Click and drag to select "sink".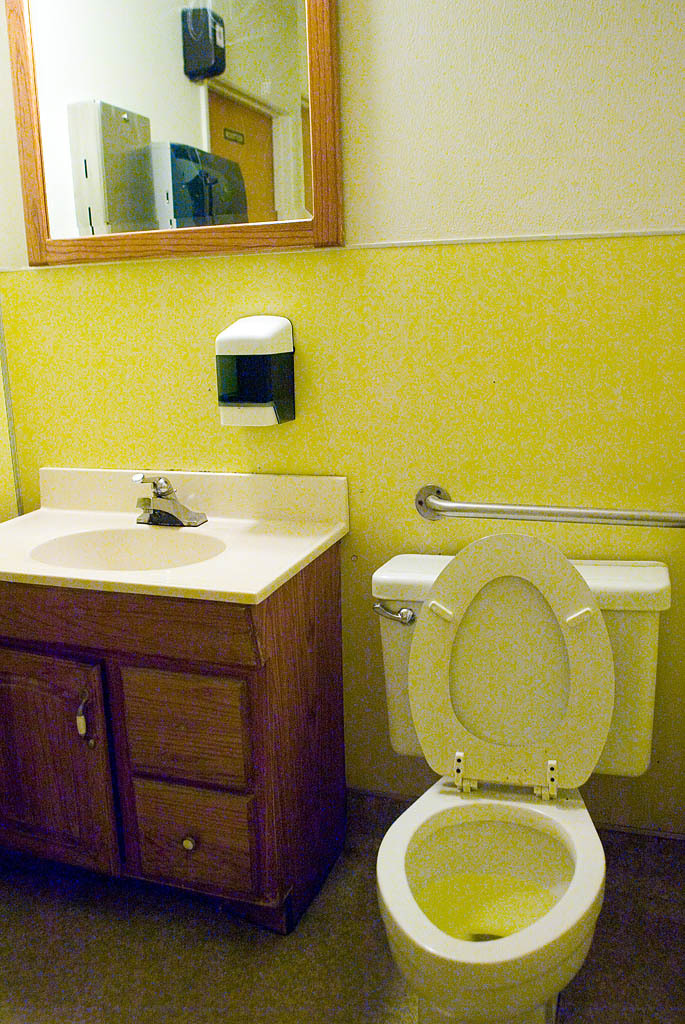
Selection: [20, 473, 279, 597].
